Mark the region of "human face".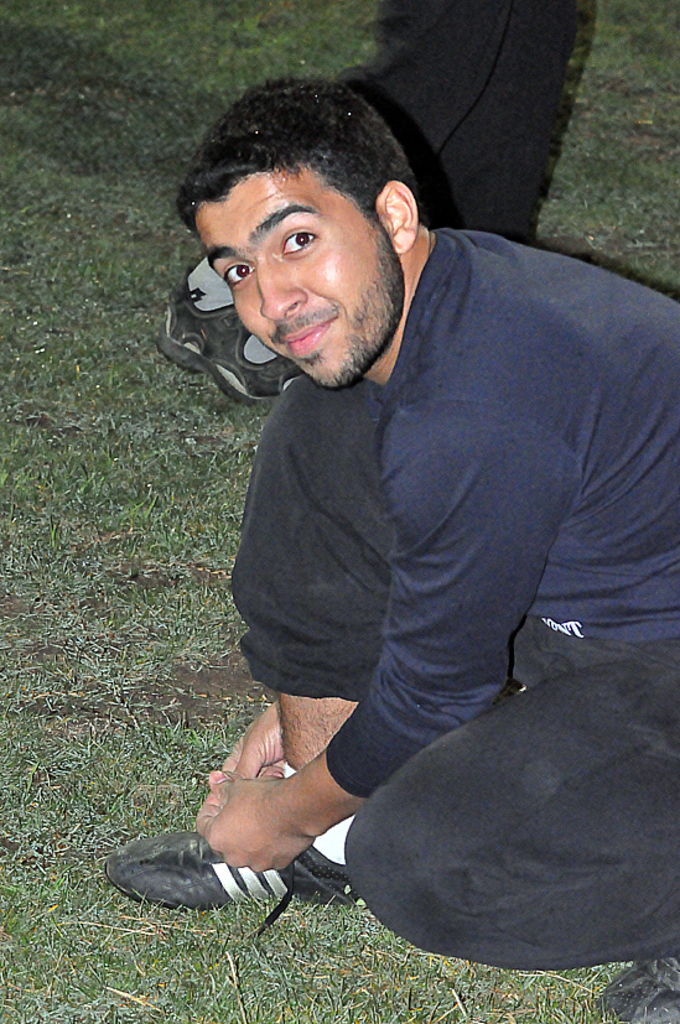
Region: (196, 168, 400, 390).
